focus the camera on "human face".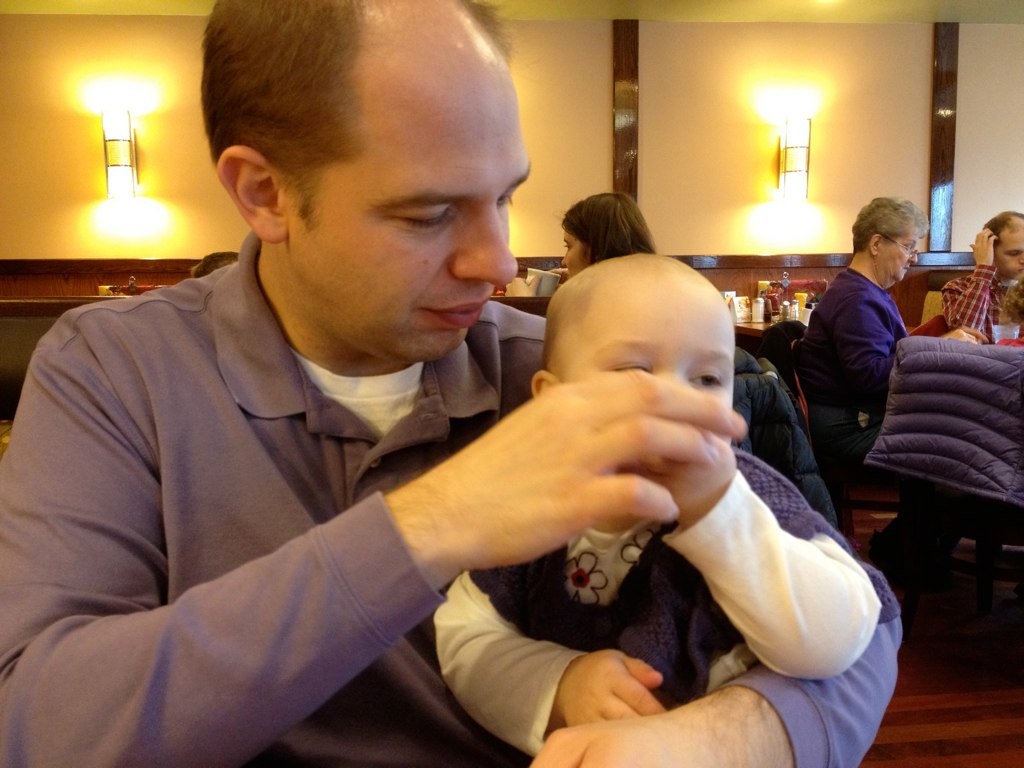
Focus region: 561,220,591,274.
